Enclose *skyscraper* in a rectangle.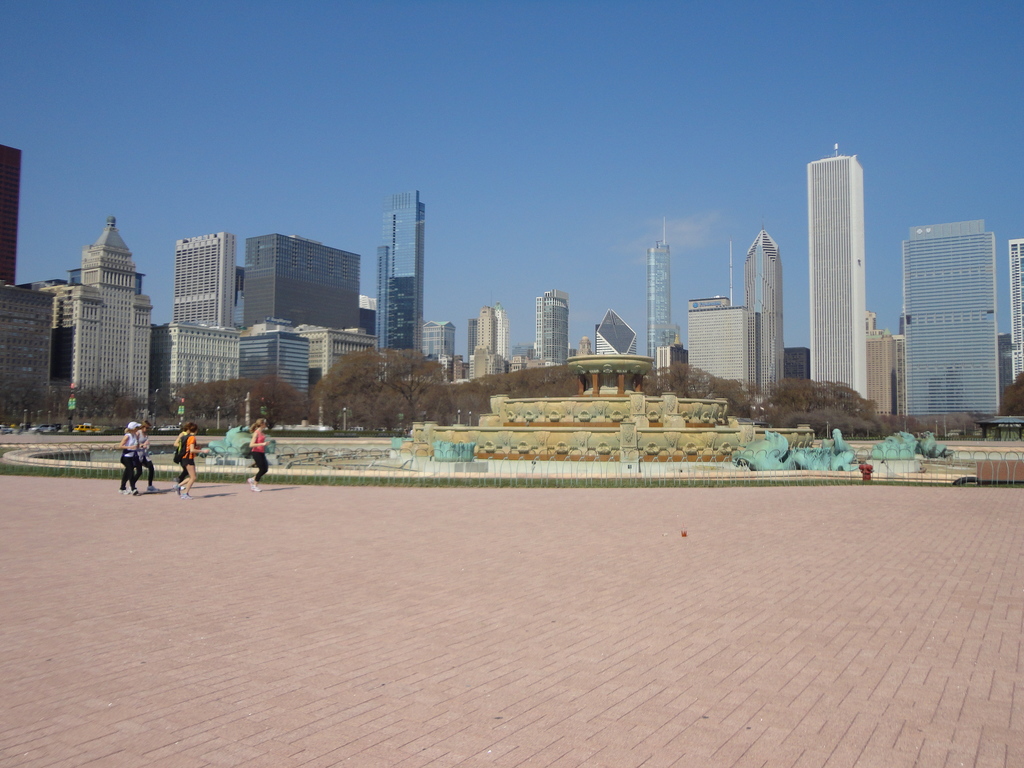
x1=808 y1=156 x2=868 y2=399.
